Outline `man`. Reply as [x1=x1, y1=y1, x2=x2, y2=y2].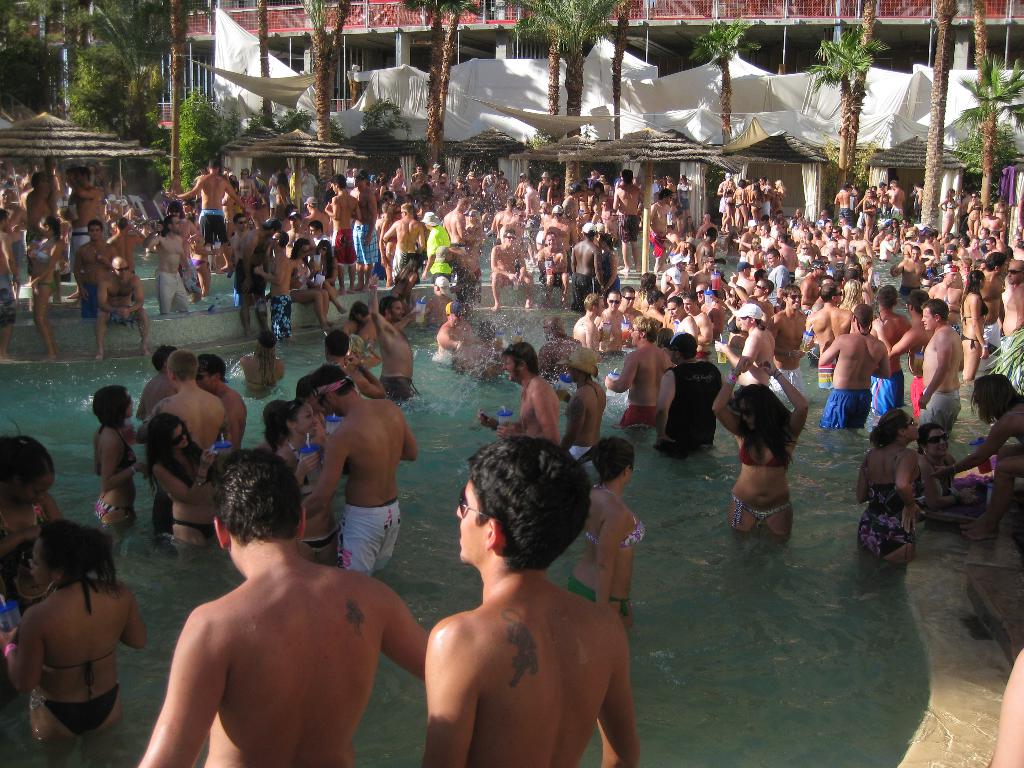
[x1=298, y1=360, x2=429, y2=572].
